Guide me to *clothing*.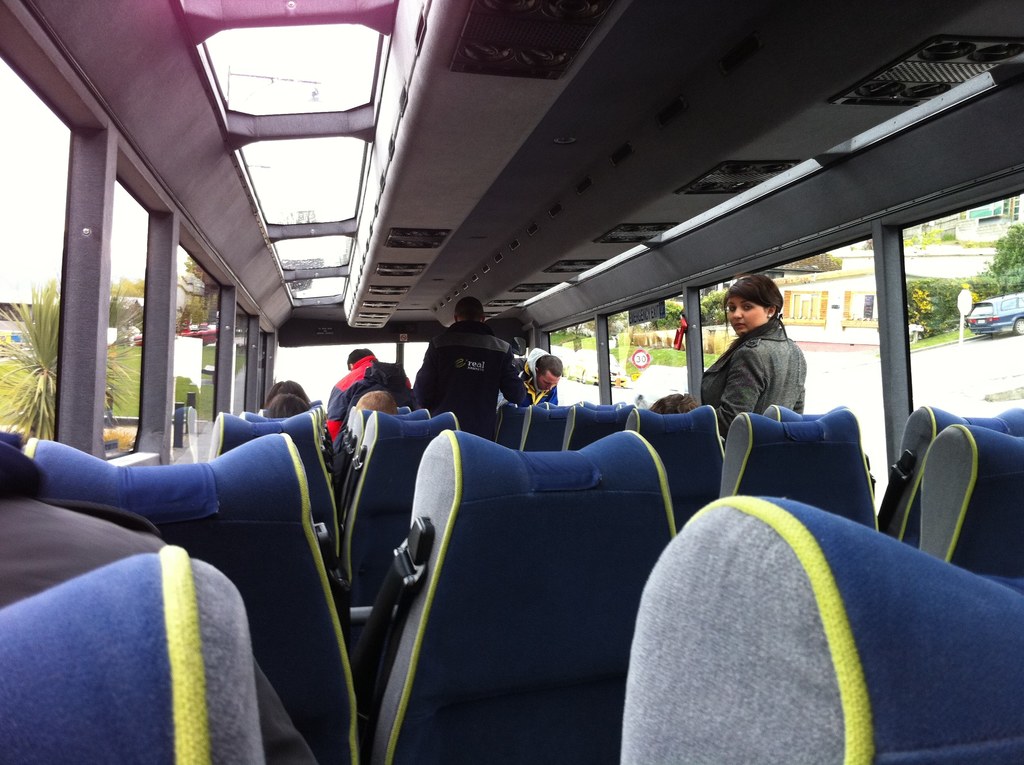
Guidance: pyautogui.locateOnScreen(514, 360, 560, 408).
